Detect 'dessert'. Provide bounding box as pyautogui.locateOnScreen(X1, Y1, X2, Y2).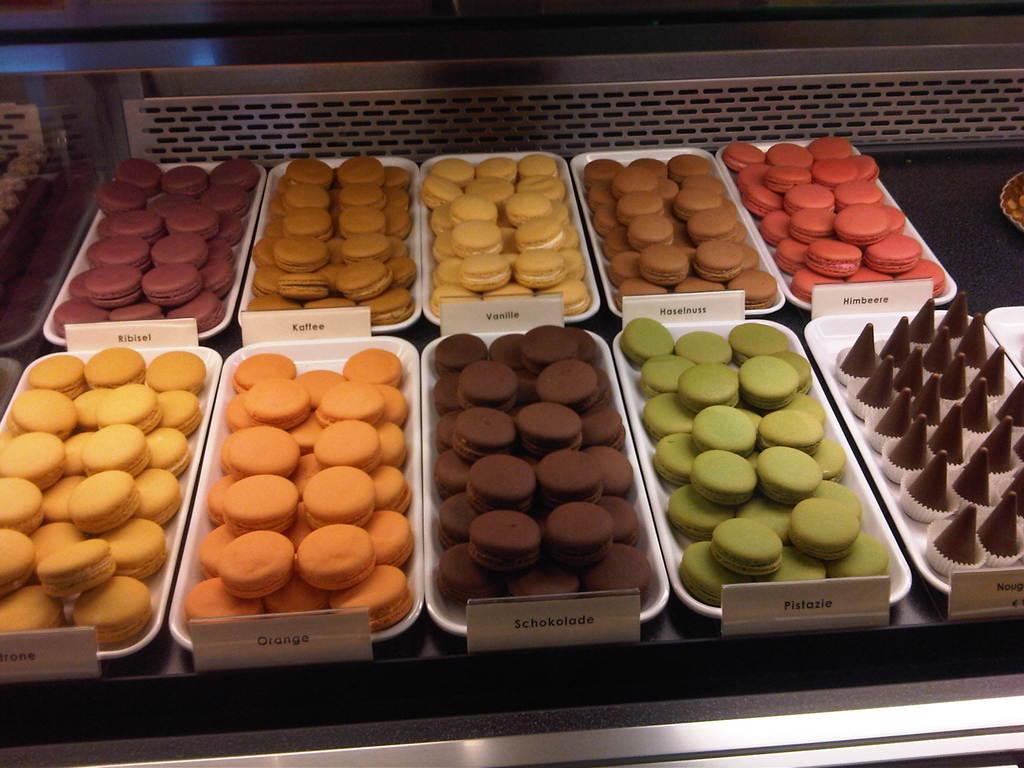
pyautogui.locateOnScreen(214, 185, 255, 217).
